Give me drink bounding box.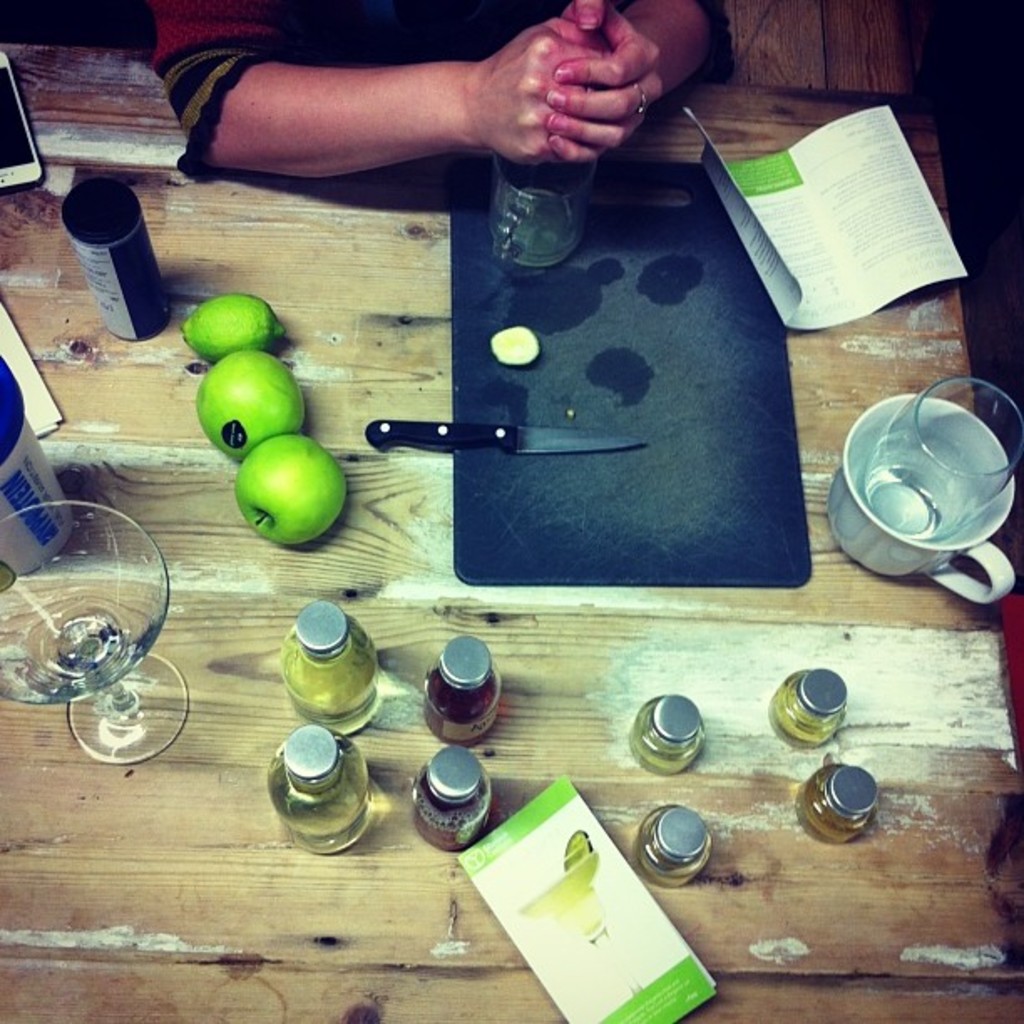
[639, 808, 698, 885].
